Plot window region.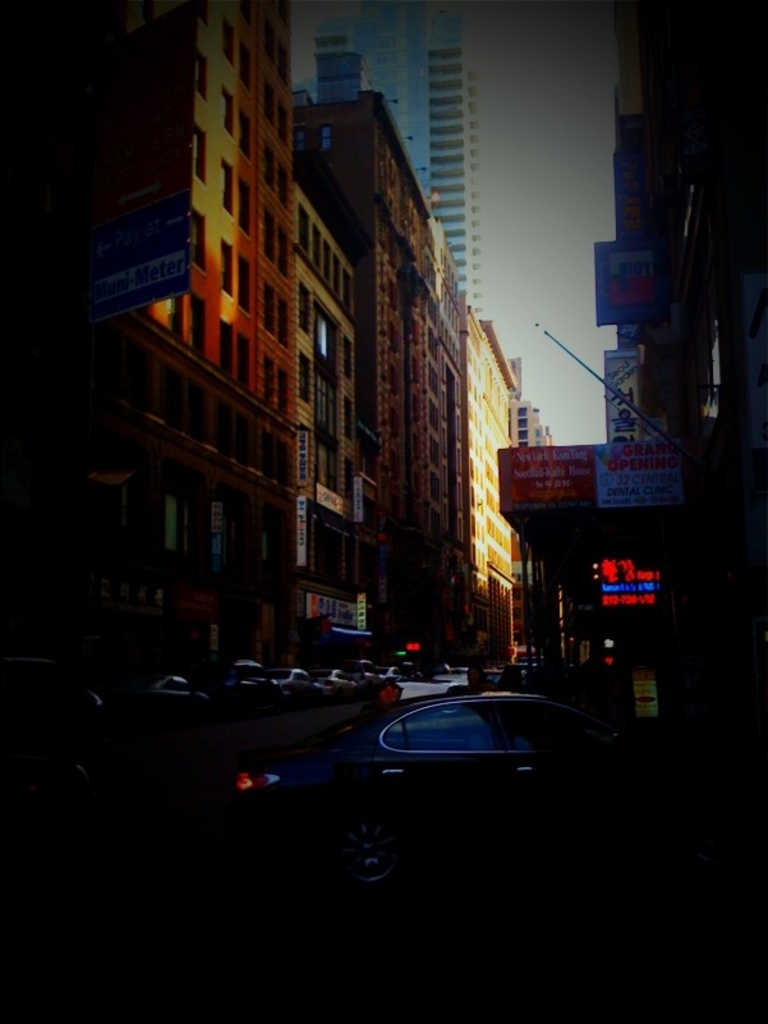
Plotted at (left=296, top=202, right=311, bottom=257).
